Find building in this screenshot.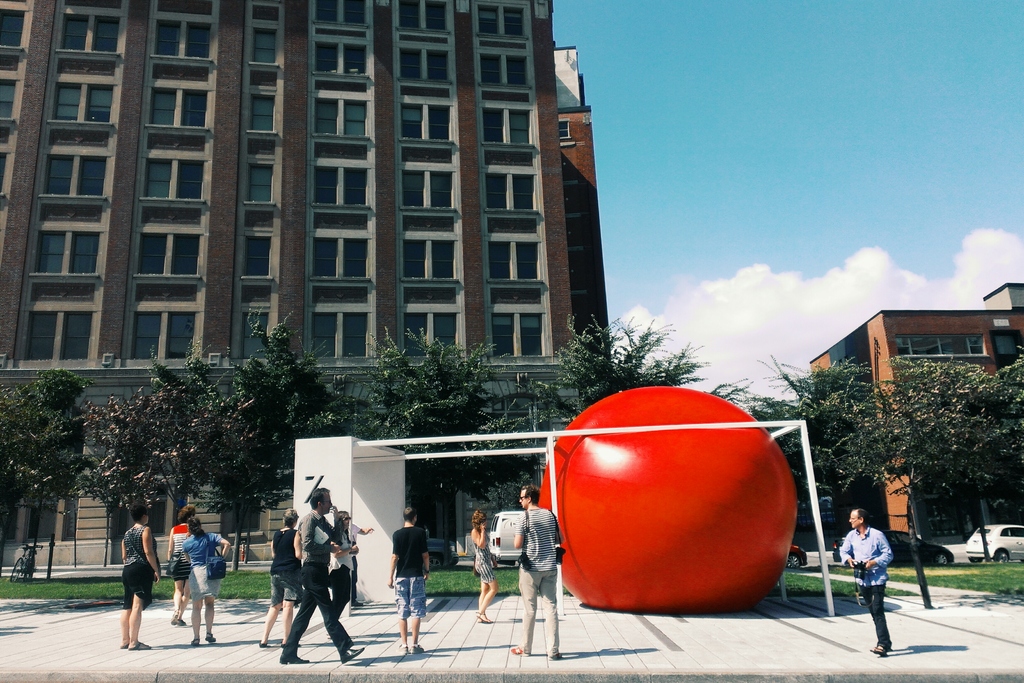
The bounding box for building is (left=0, top=0, right=618, bottom=569).
